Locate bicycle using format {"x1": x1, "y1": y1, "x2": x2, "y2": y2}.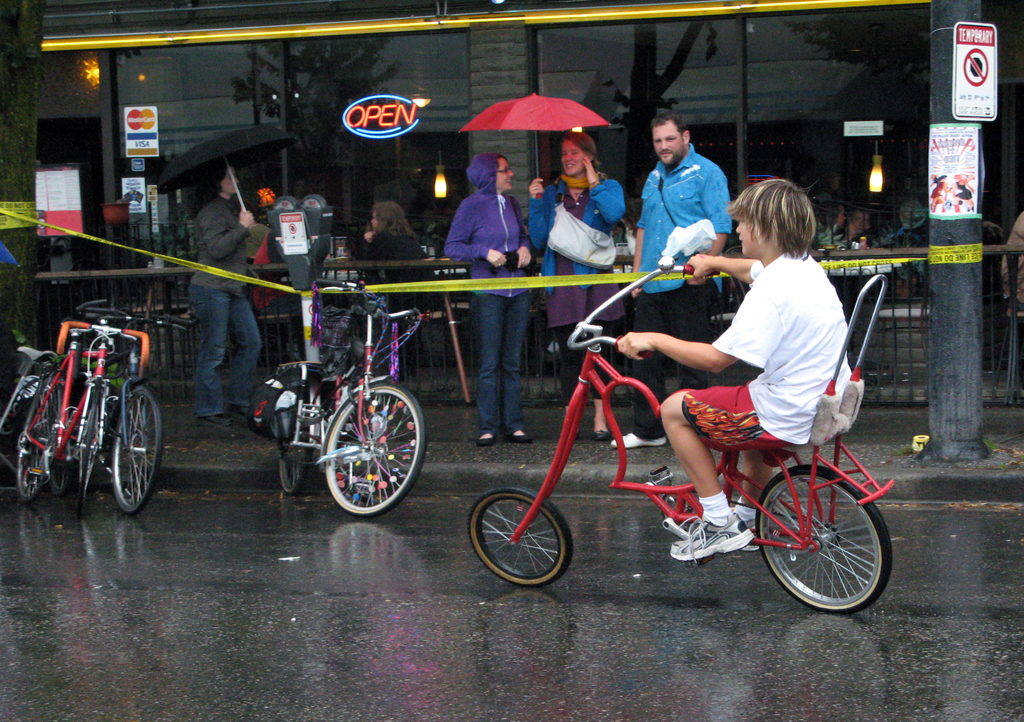
{"x1": 0, "y1": 343, "x2": 79, "y2": 494}.
